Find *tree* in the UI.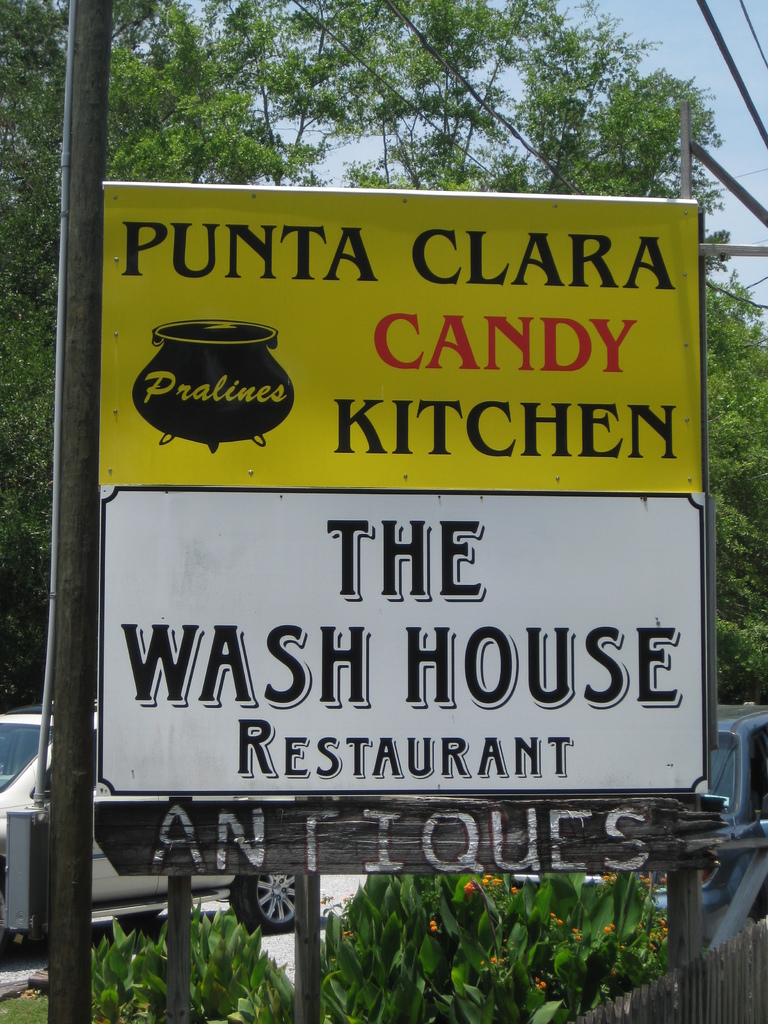
UI element at detection(0, 0, 302, 678).
